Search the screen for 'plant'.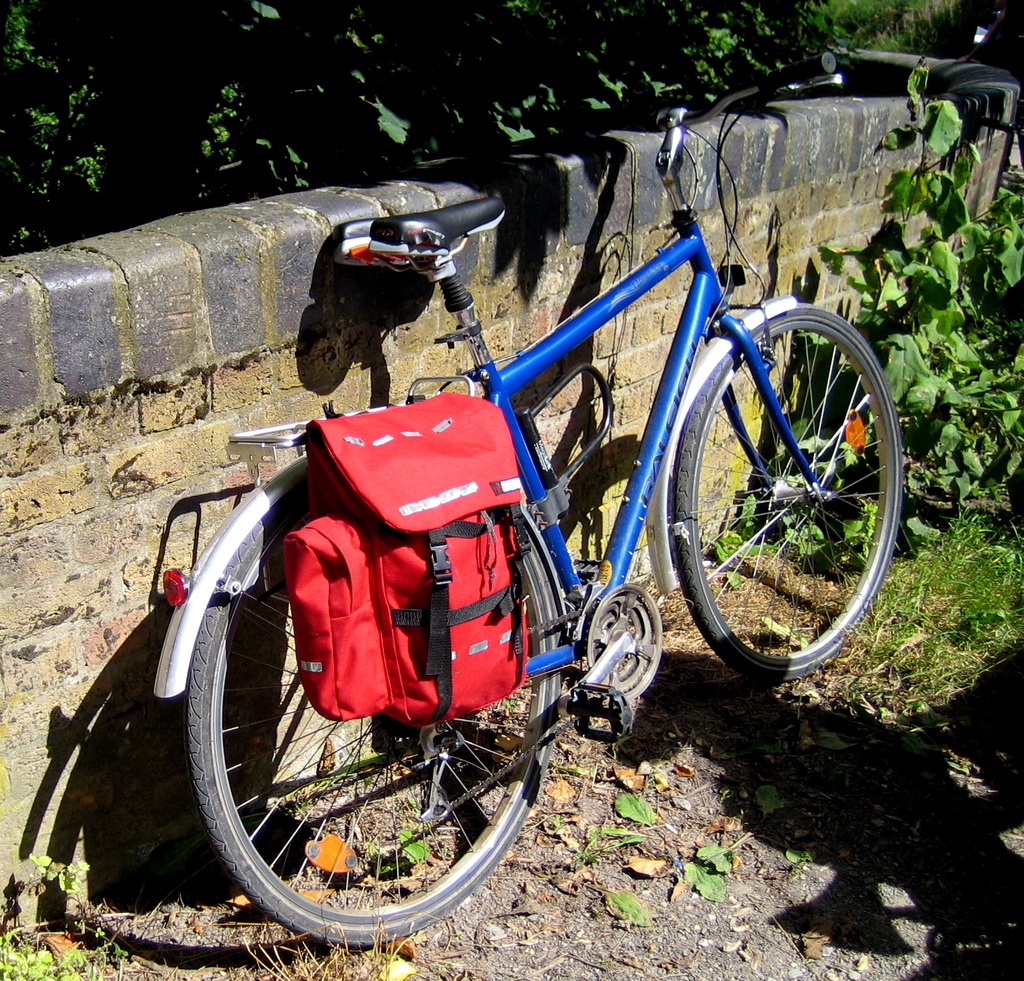
Found at <box>849,76,1023,556</box>.
